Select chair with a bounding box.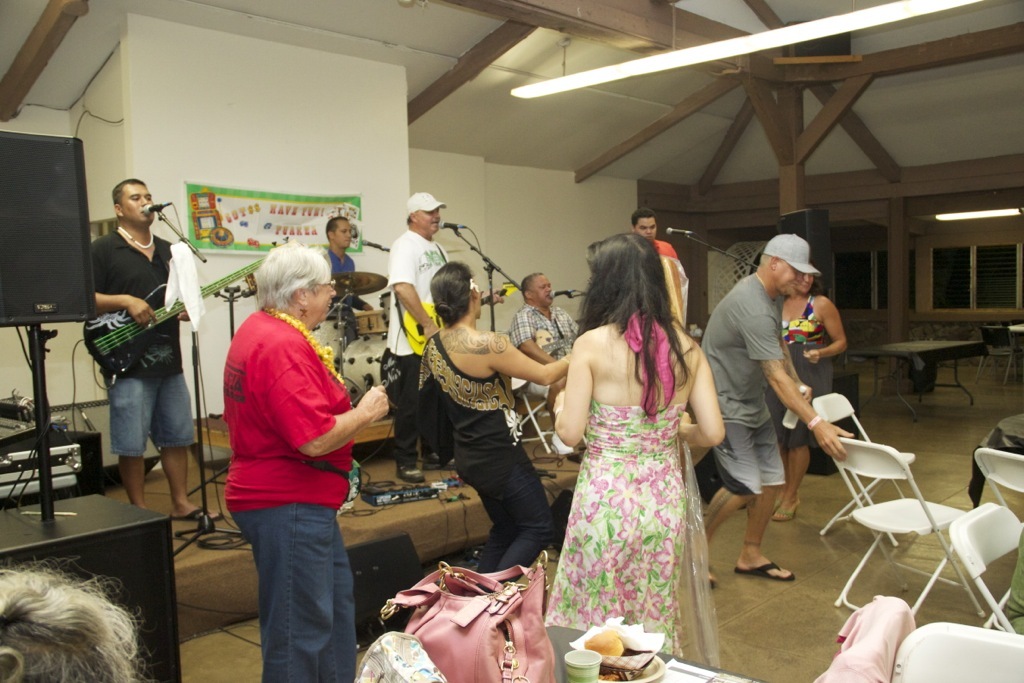
pyautogui.locateOnScreen(945, 505, 1023, 630).
